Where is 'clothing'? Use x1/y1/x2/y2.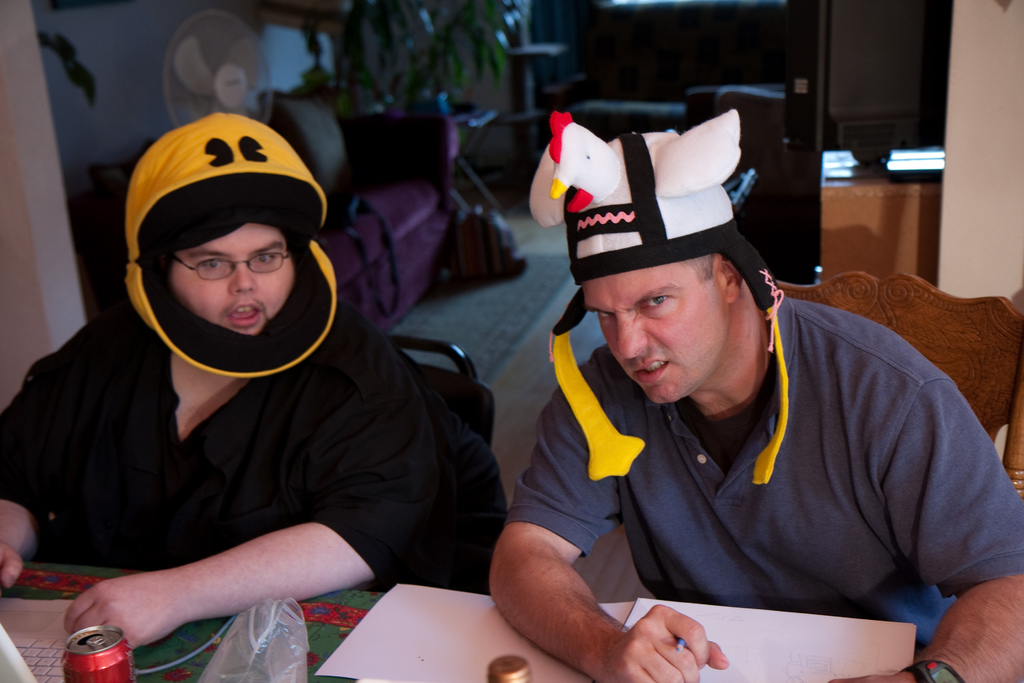
500/281/1023/654.
